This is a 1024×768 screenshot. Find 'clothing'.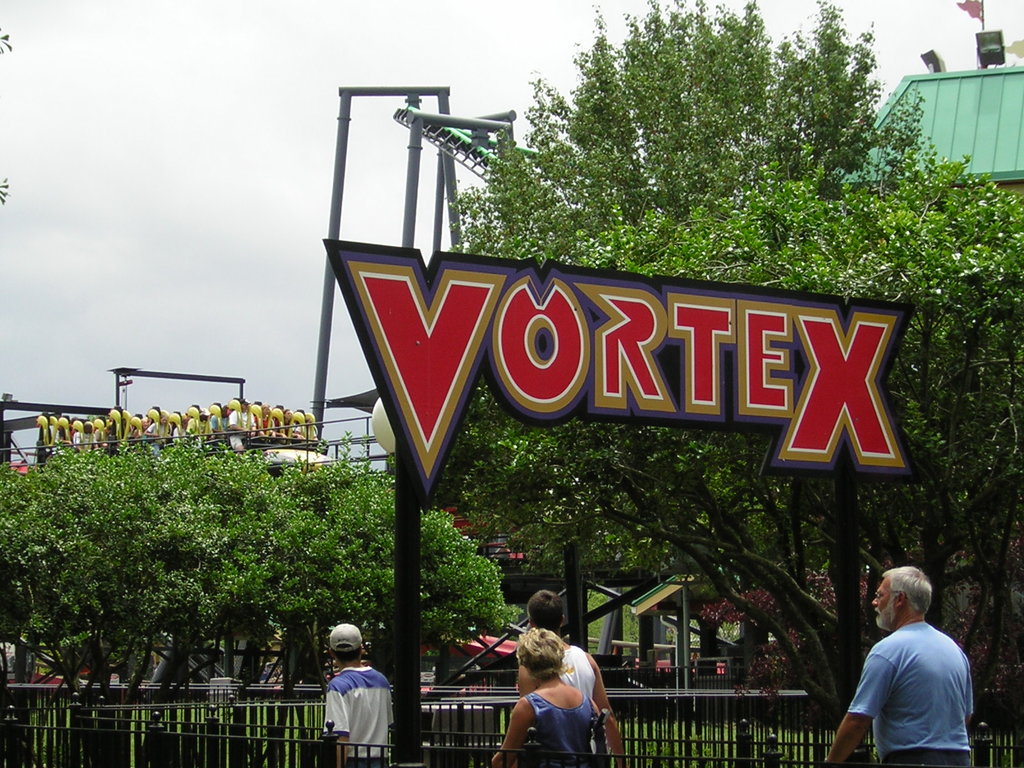
Bounding box: [529, 695, 591, 764].
